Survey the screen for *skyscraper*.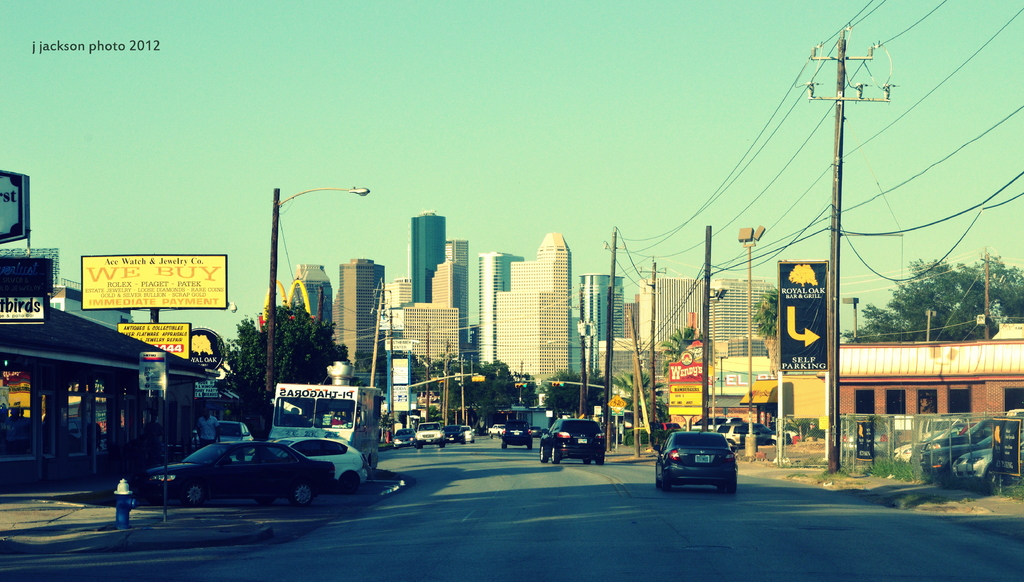
Survey found: pyautogui.locateOnScreen(580, 270, 625, 375).
